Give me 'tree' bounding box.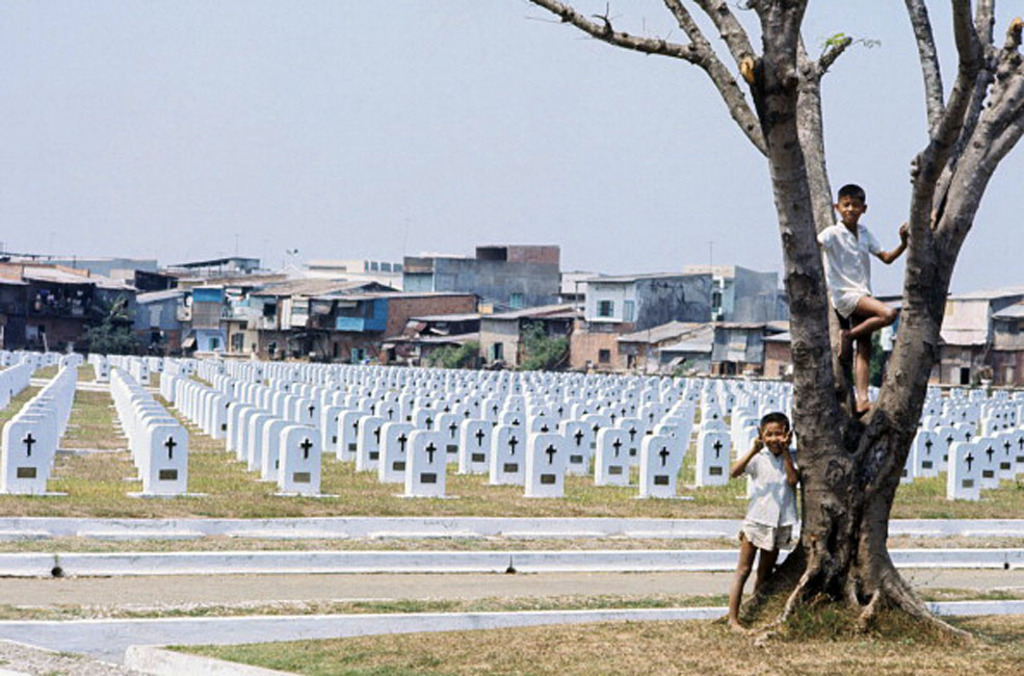
[left=857, top=330, right=888, bottom=386].
